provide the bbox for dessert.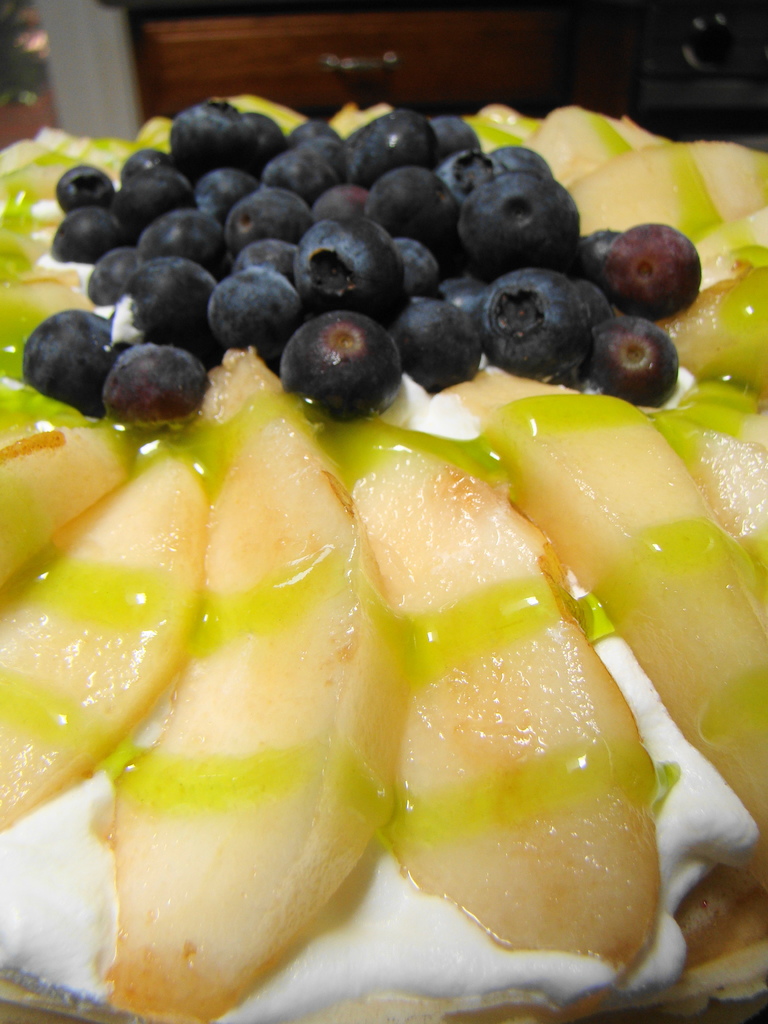
[274, 136, 349, 188].
